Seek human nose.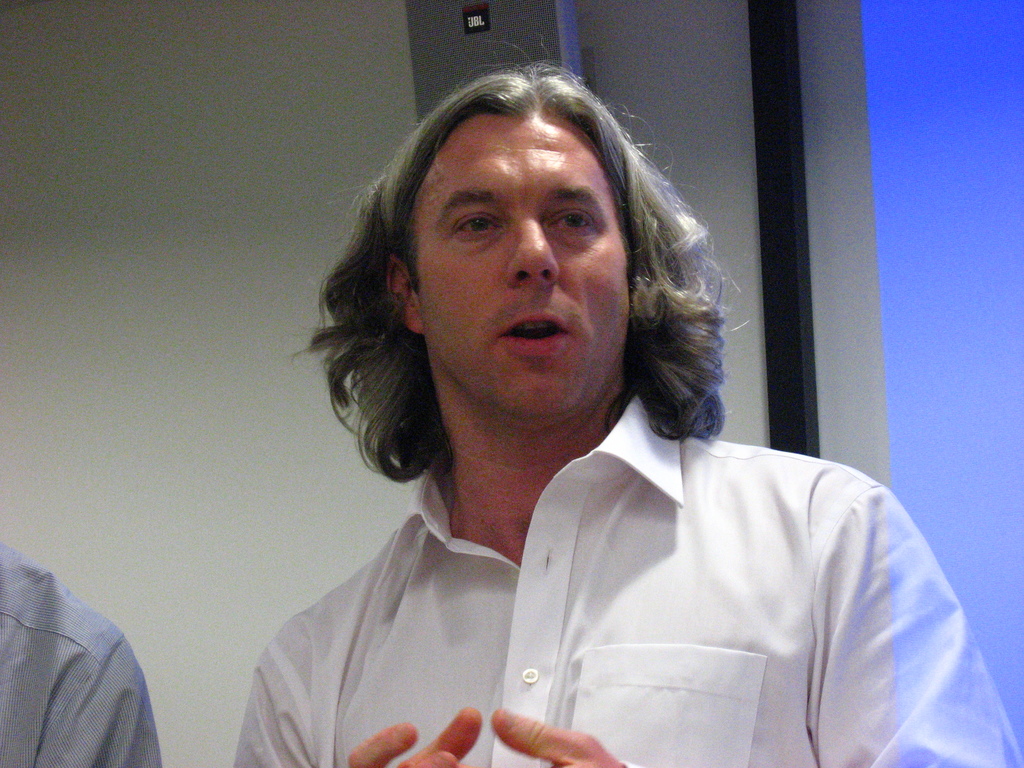
x1=503, y1=214, x2=559, y2=284.
